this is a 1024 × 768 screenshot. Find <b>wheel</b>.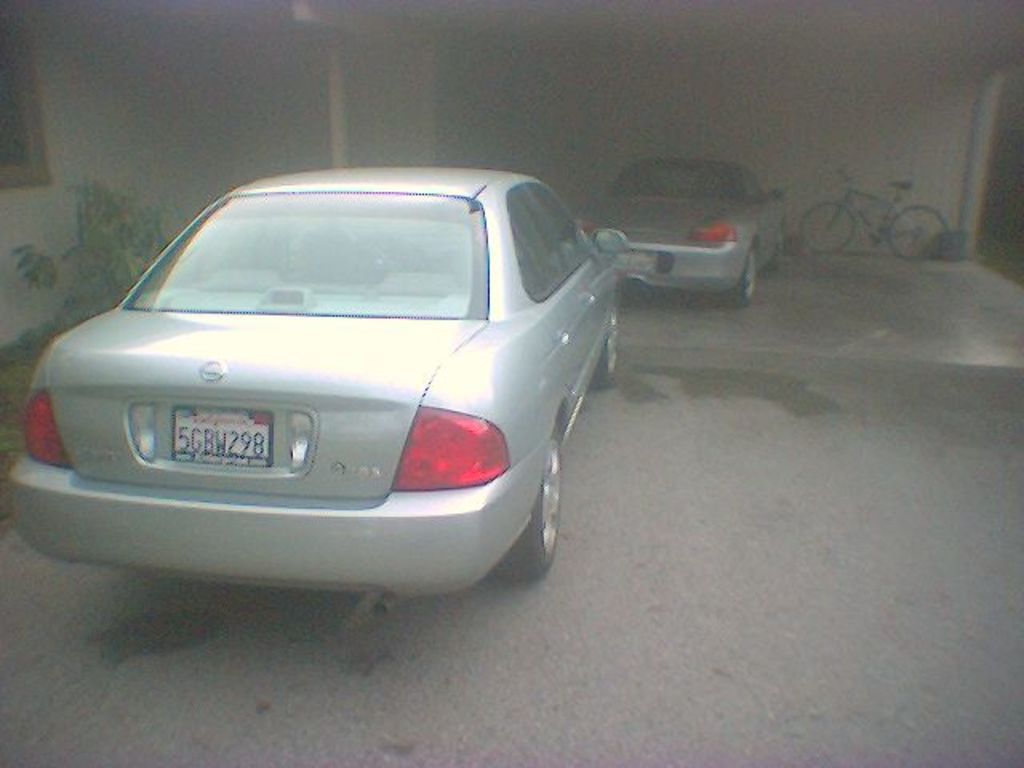
Bounding box: 589:304:621:389.
